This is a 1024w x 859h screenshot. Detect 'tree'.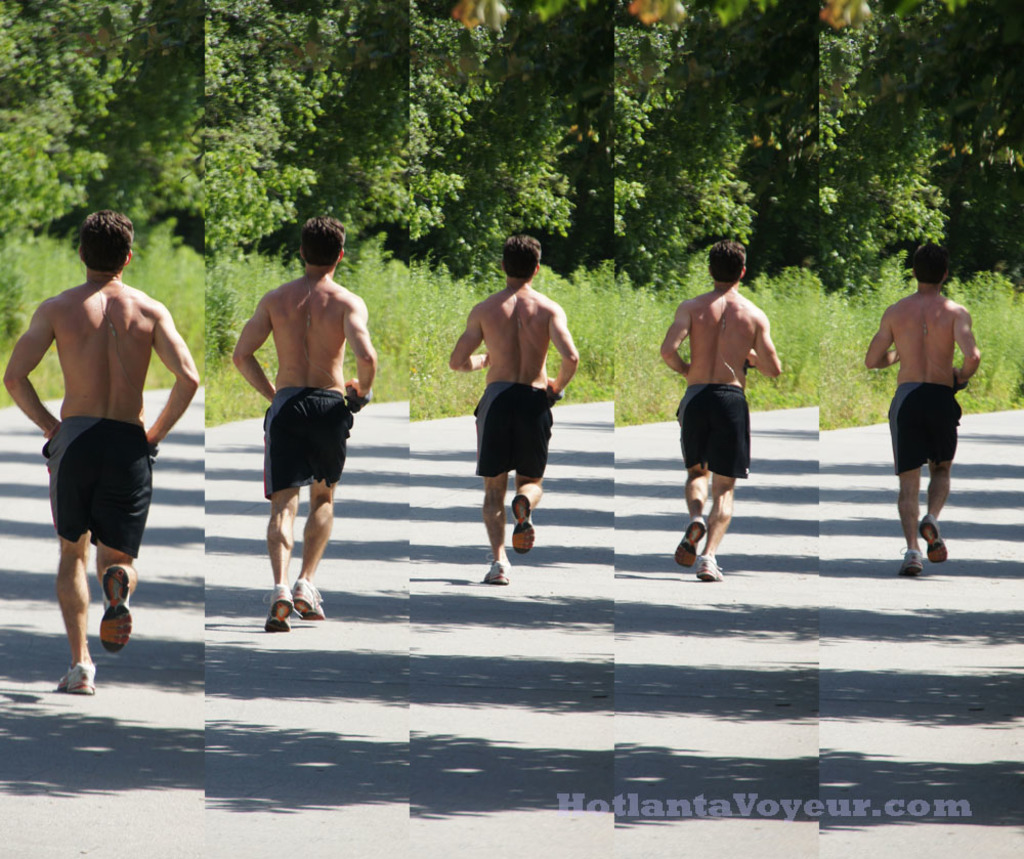
208, 0, 413, 255.
